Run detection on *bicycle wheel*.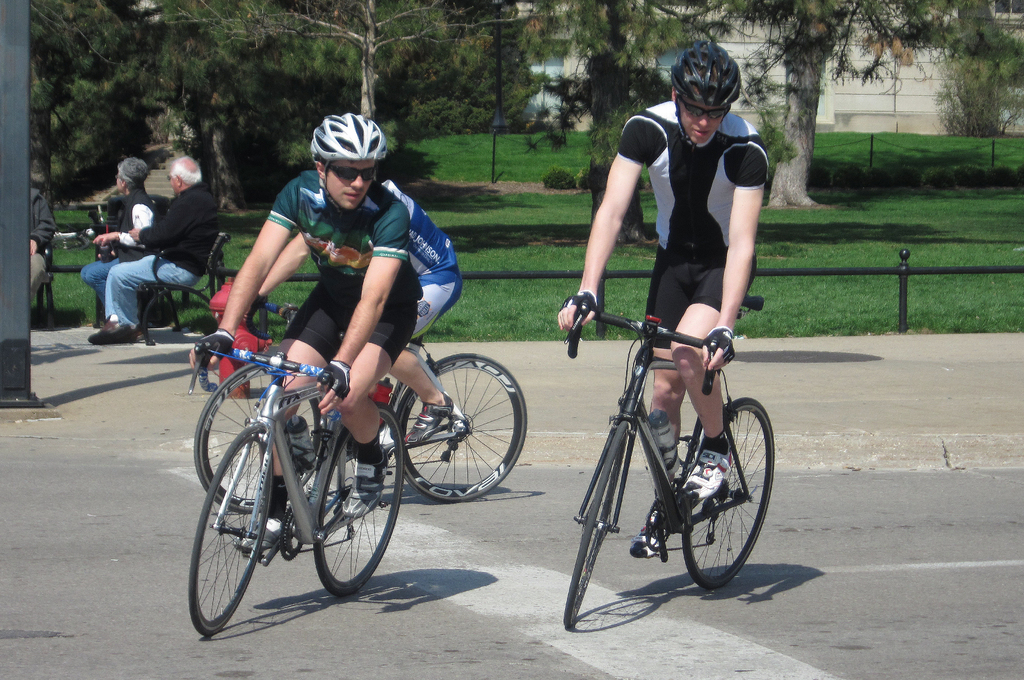
Result: rect(682, 395, 778, 592).
